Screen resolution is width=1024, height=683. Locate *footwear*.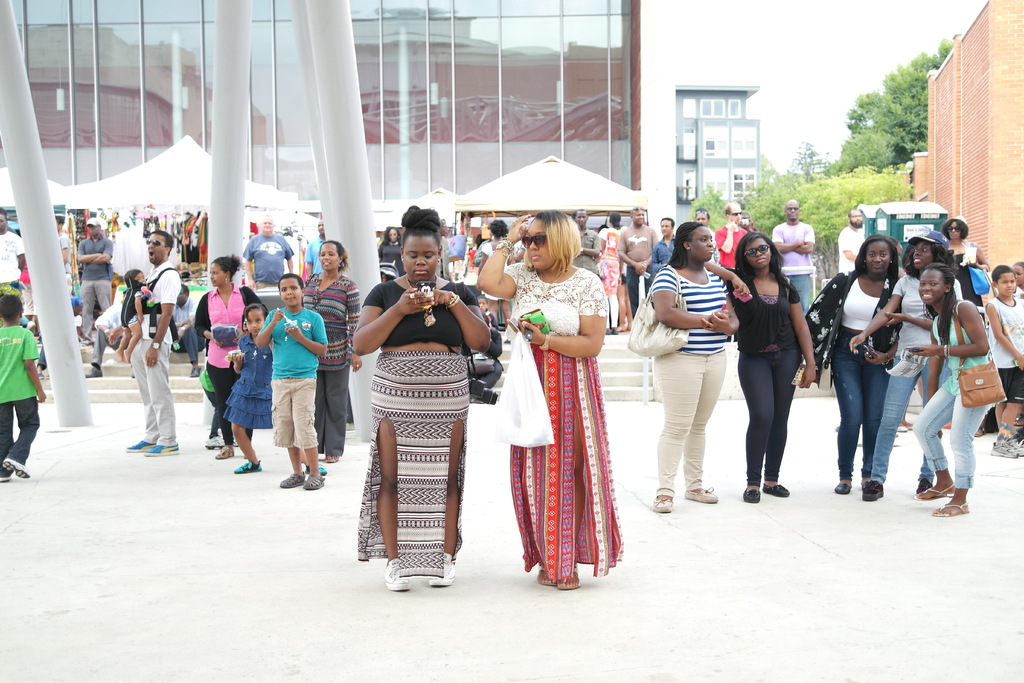
977:427:987:435.
